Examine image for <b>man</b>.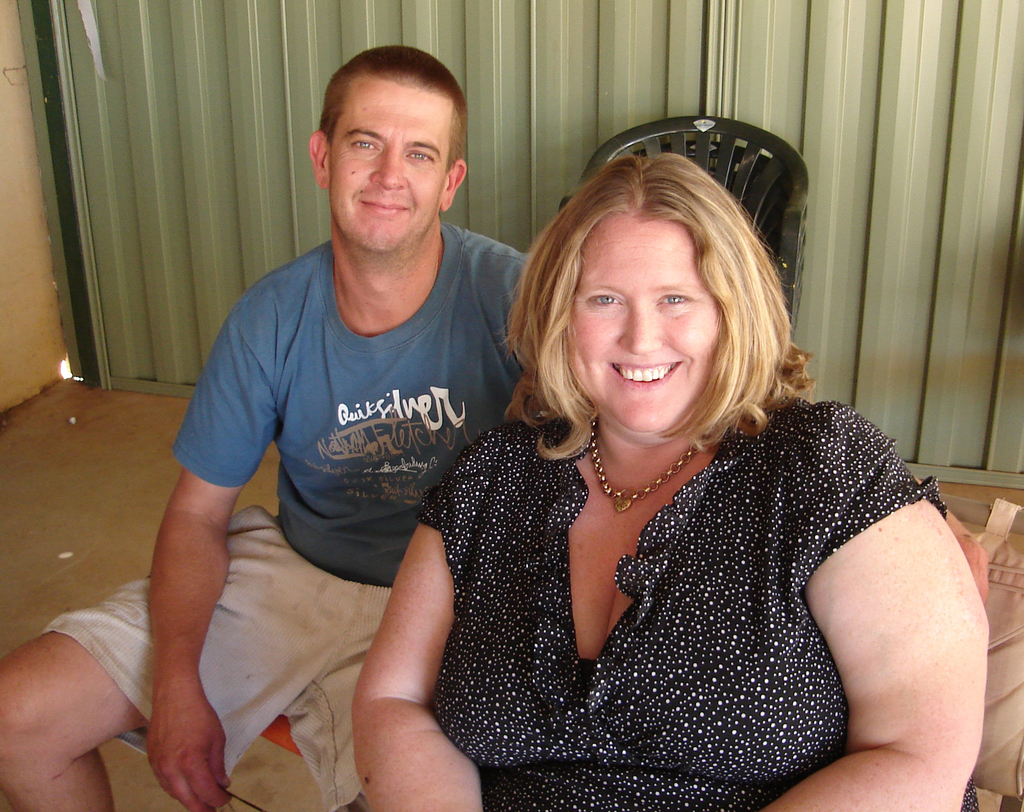
Examination result: left=0, top=35, right=528, bottom=811.
